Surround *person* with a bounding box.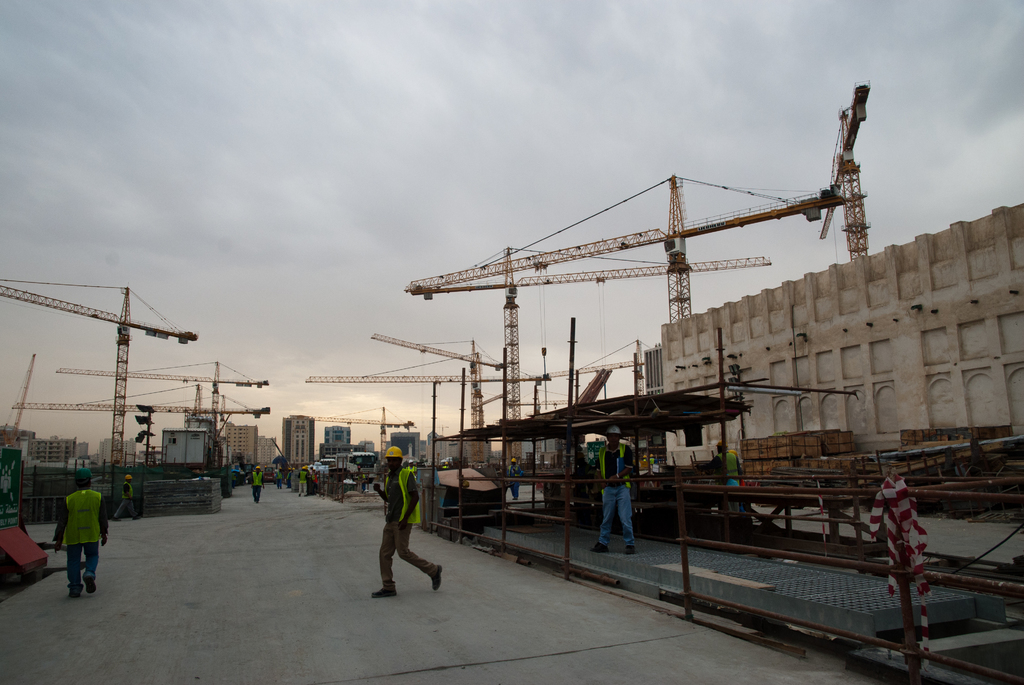
region(106, 472, 141, 520).
